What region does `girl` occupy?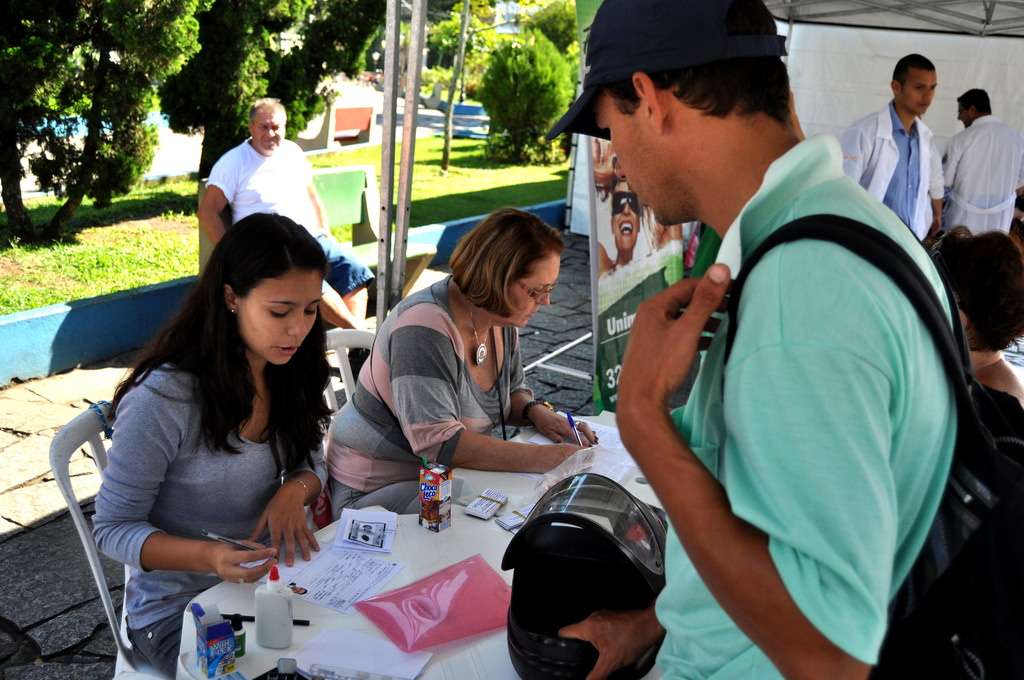
[89, 209, 333, 679].
